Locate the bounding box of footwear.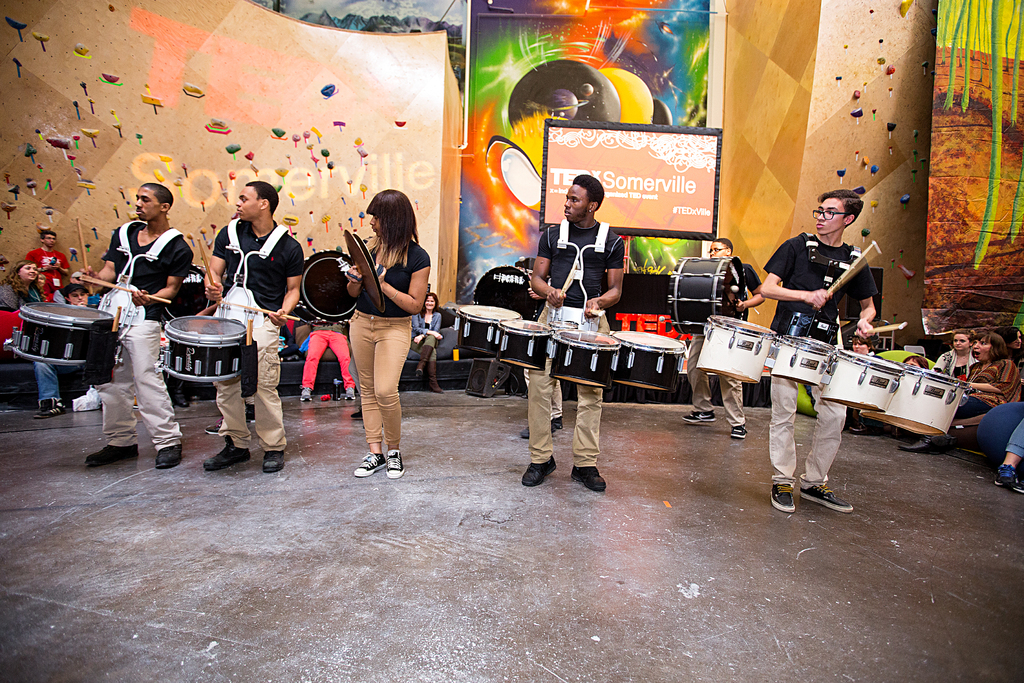
Bounding box: left=204, top=436, right=252, bottom=467.
